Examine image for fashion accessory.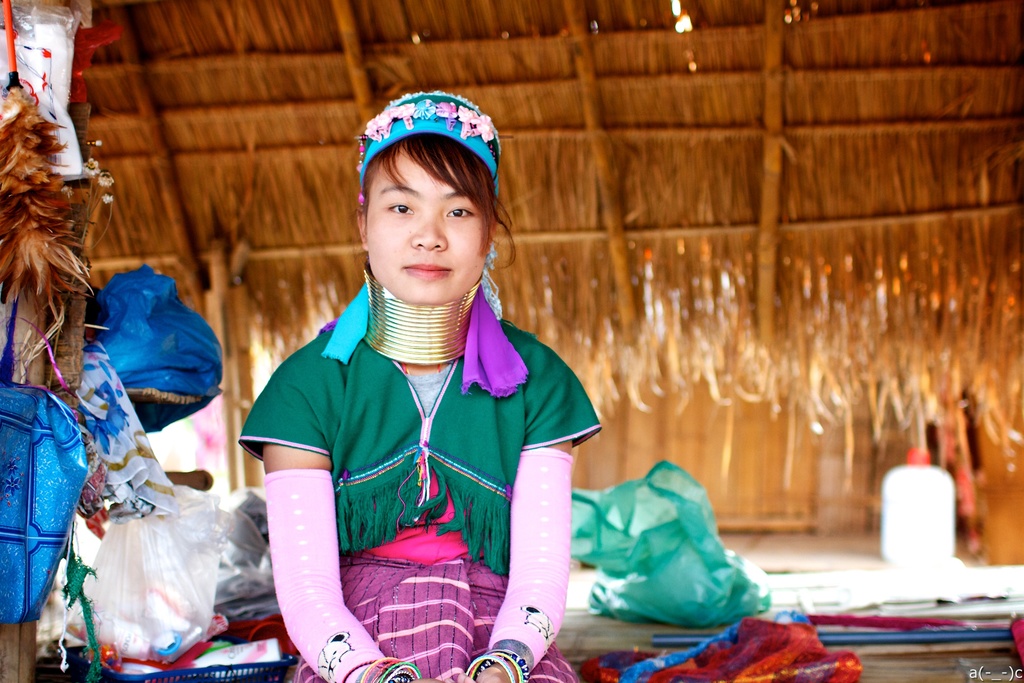
Examination result: l=403, t=367, r=440, b=375.
